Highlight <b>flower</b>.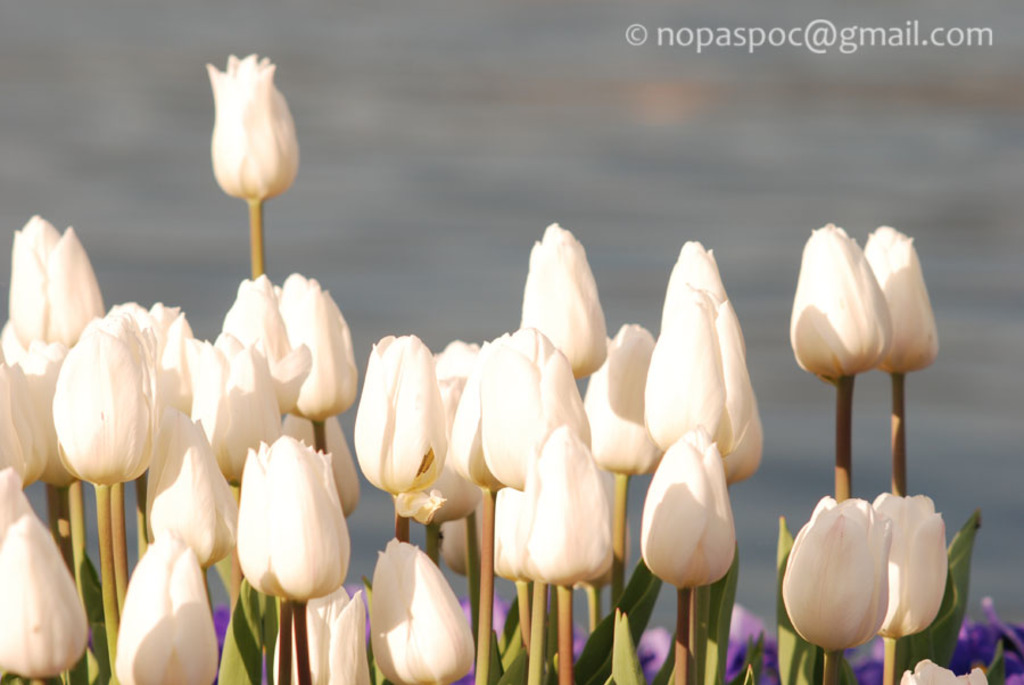
Highlighted region: detection(788, 221, 901, 389).
